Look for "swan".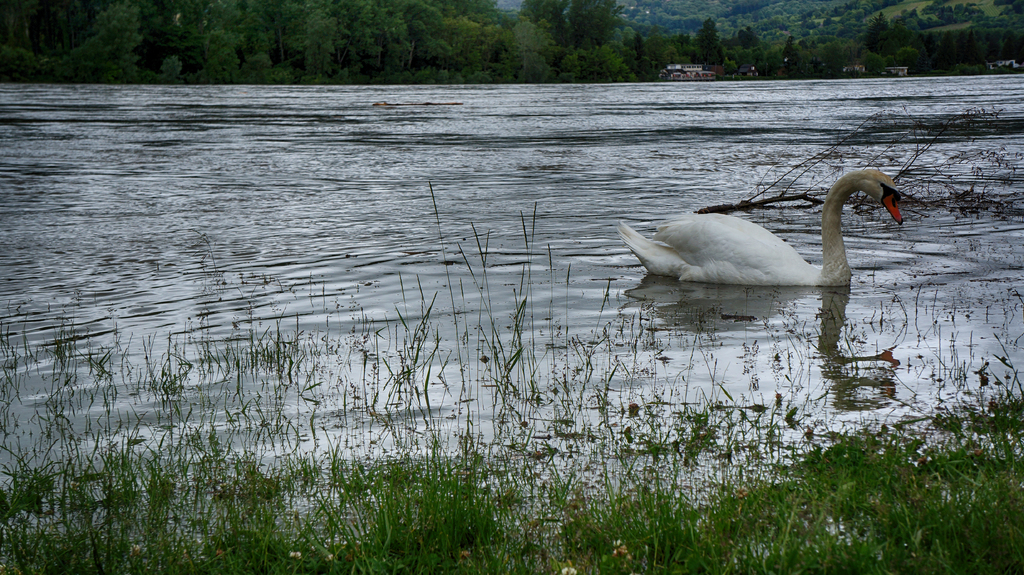
Found: bbox=[622, 158, 922, 288].
